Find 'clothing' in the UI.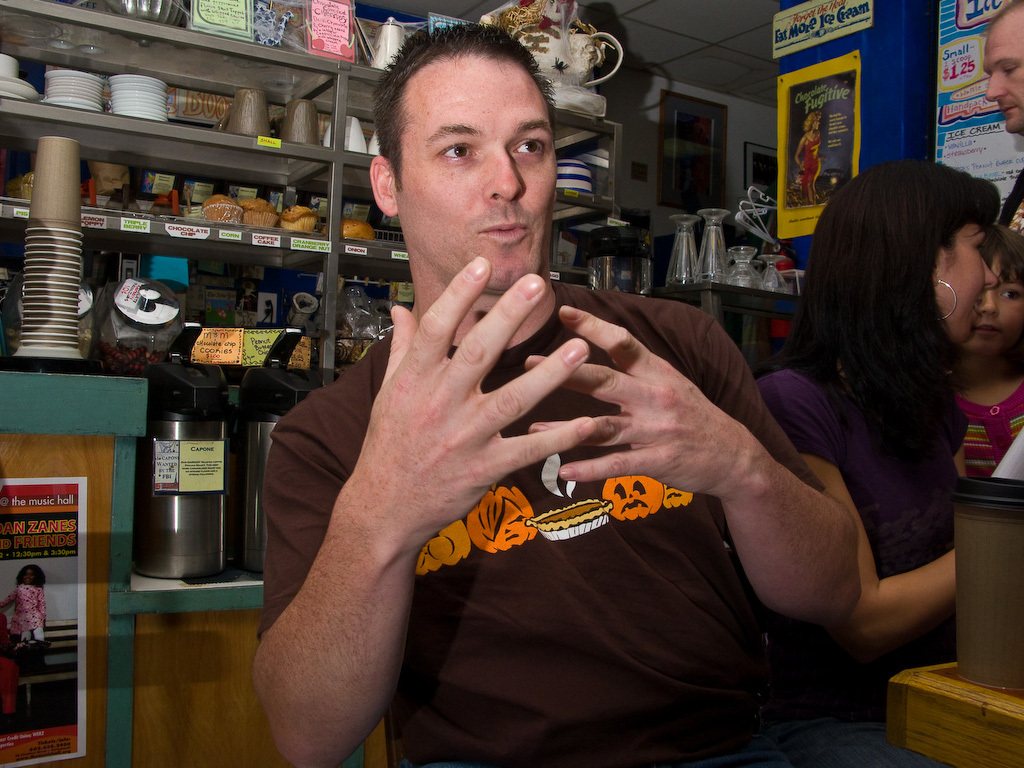
UI element at l=4, t=573, r=46, b=639.
